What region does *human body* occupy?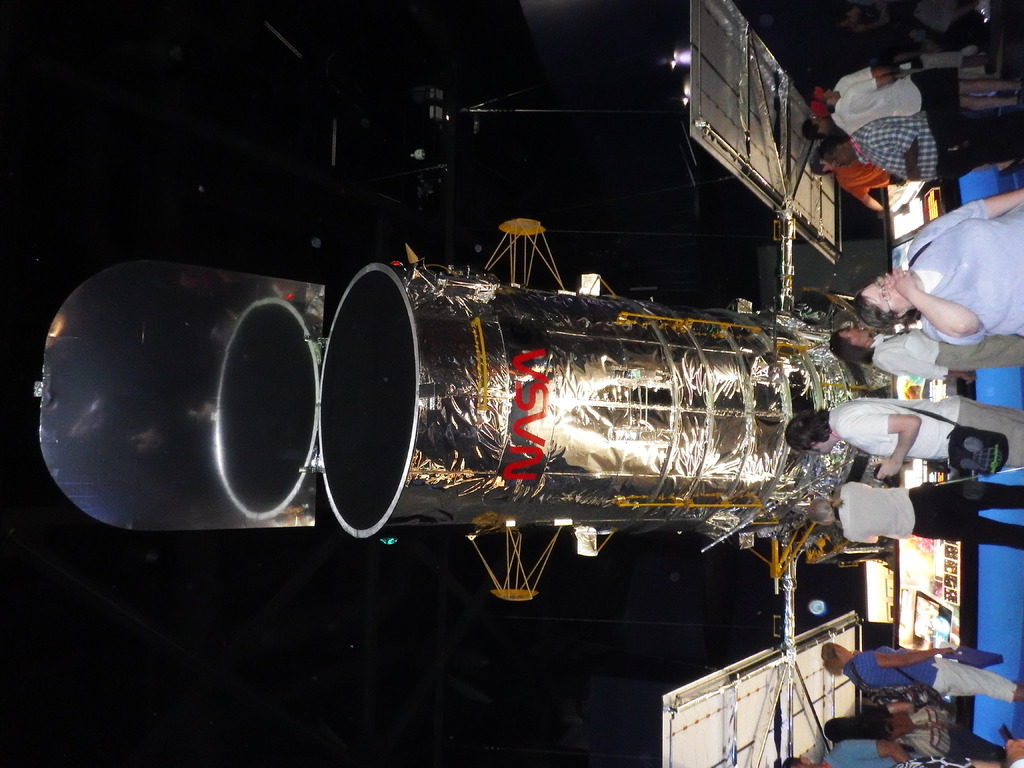
[x1=810, y1=484, x2=1023, y2=554].
